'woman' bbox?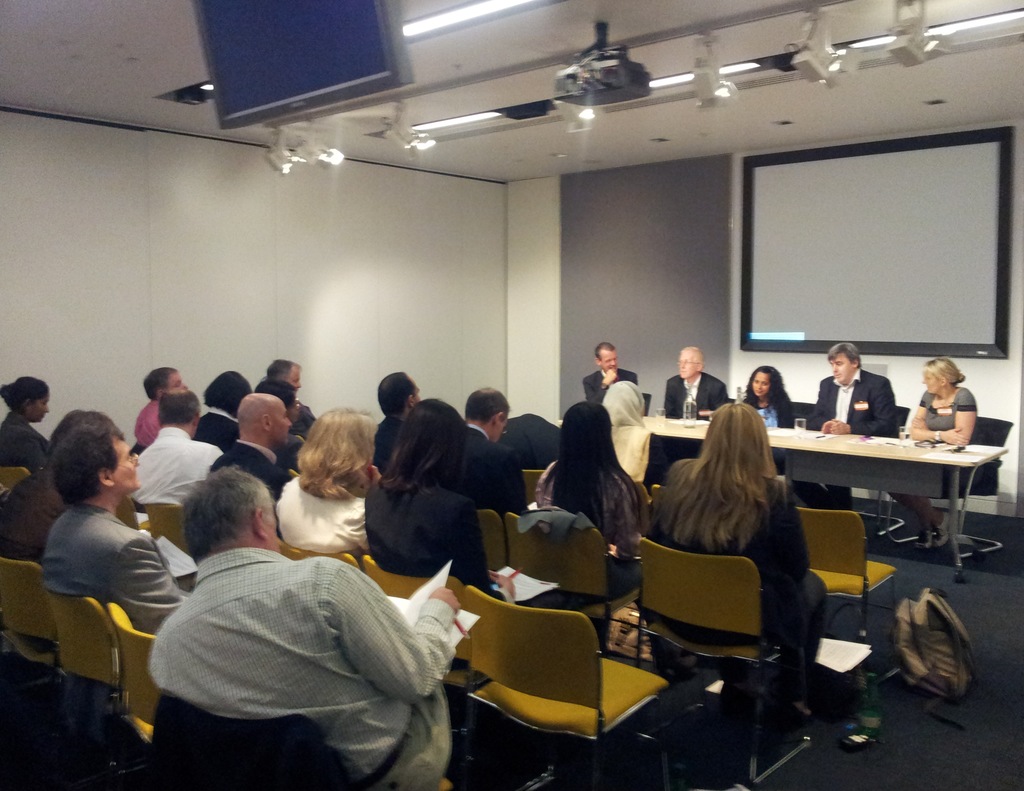
362 391 582 607
